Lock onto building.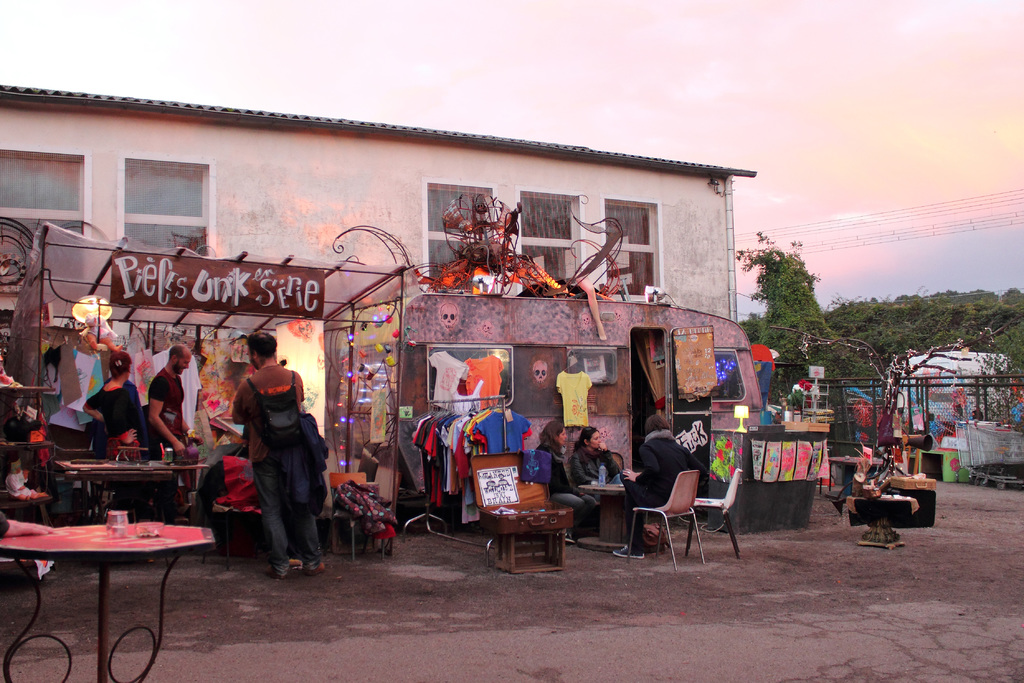
Locked: x1=0 y1=78 x2=756 y2=524.
